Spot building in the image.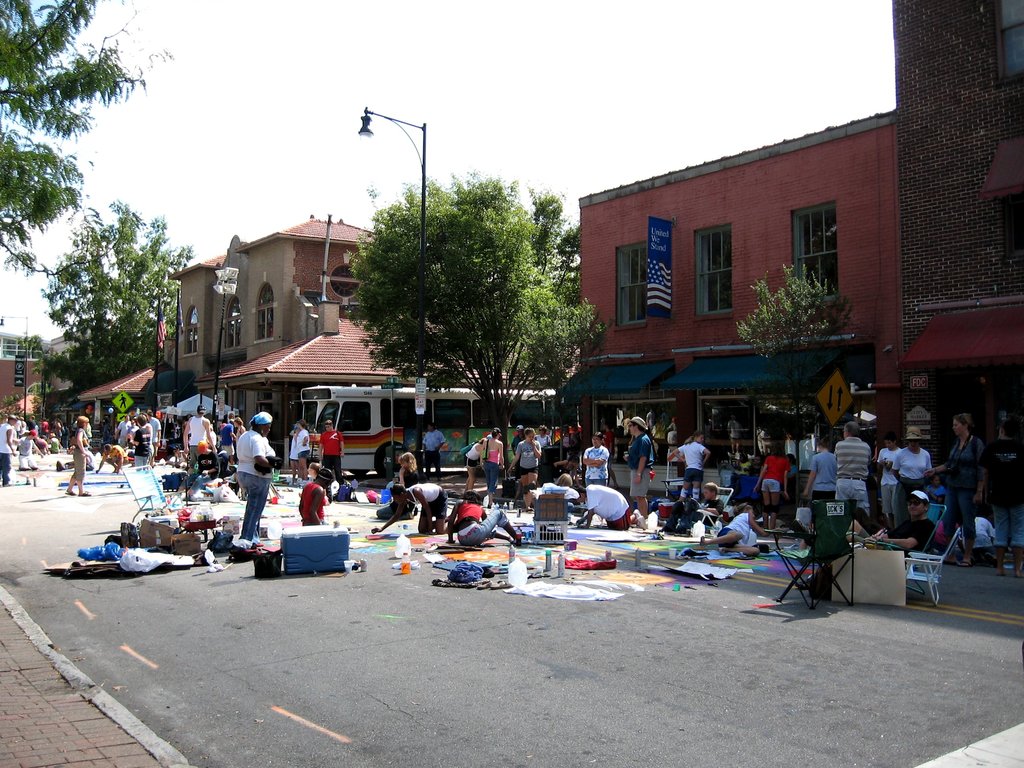
building found at l=568, t=109, r=909, b=474.
